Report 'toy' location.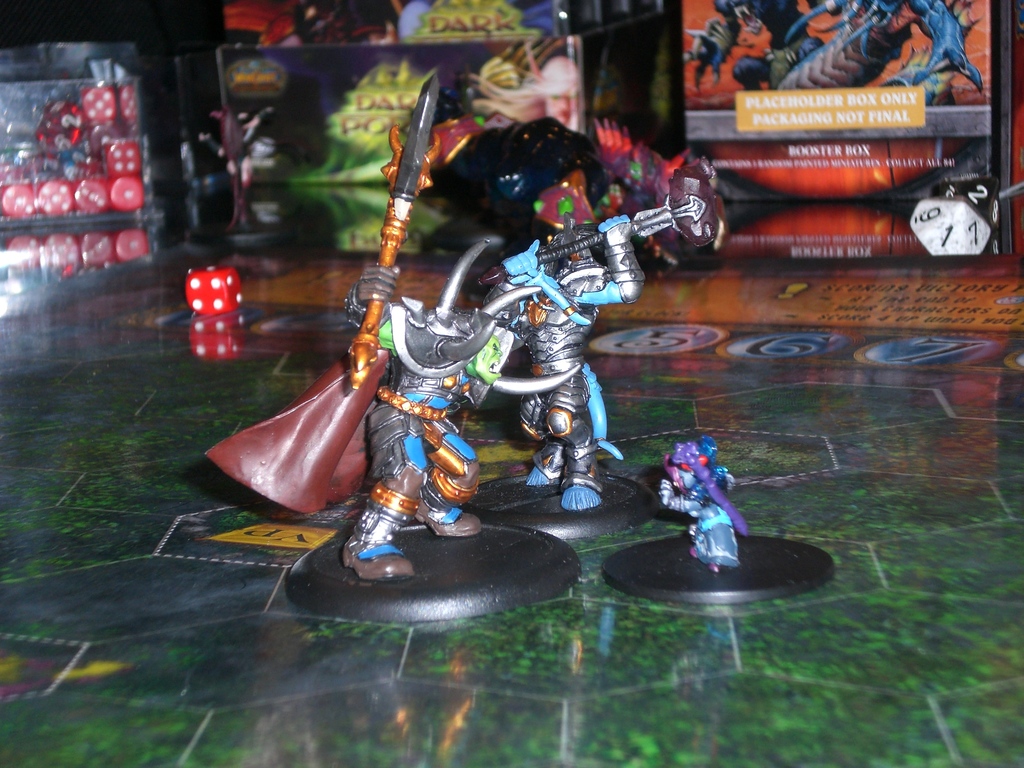
Report: 74, 172, 105, 218.
